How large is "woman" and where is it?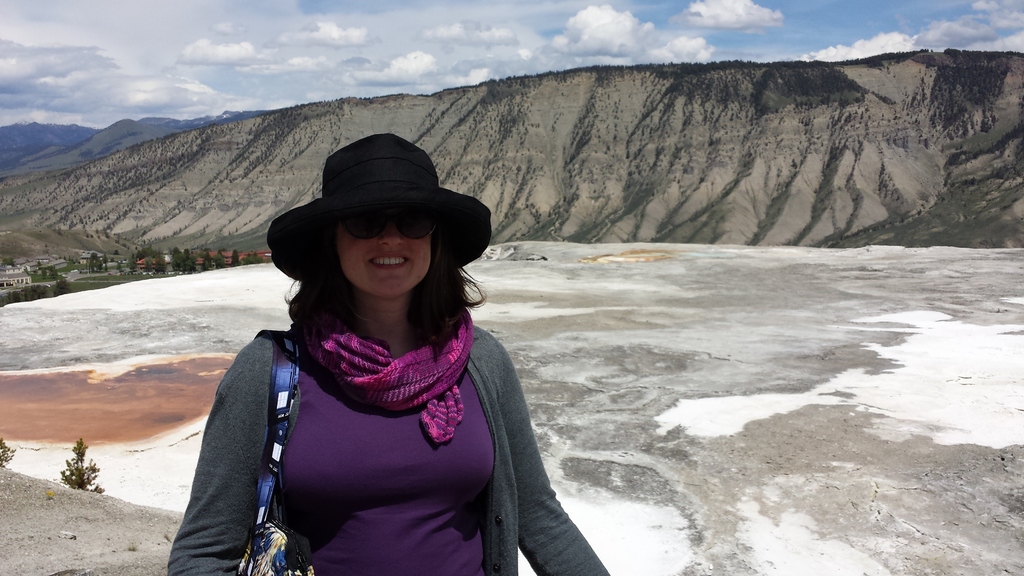
Bounding box: x1=174, y1=157, x2=591, y2=575.
